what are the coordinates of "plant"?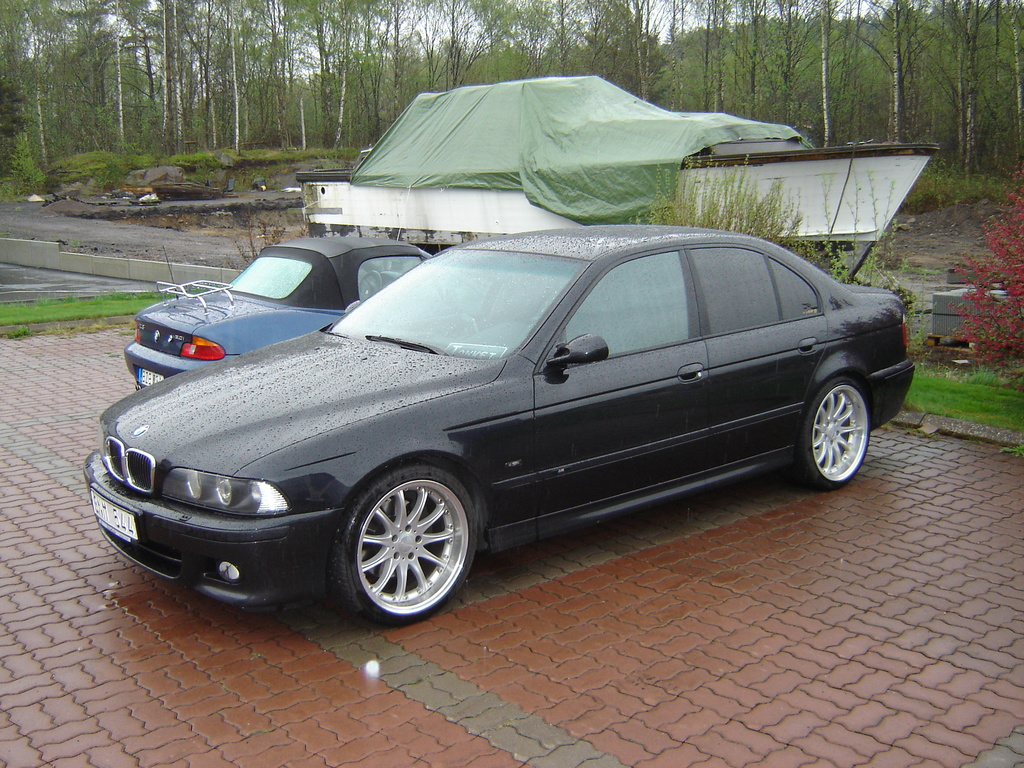
box=[0, 132, 367, 213].
